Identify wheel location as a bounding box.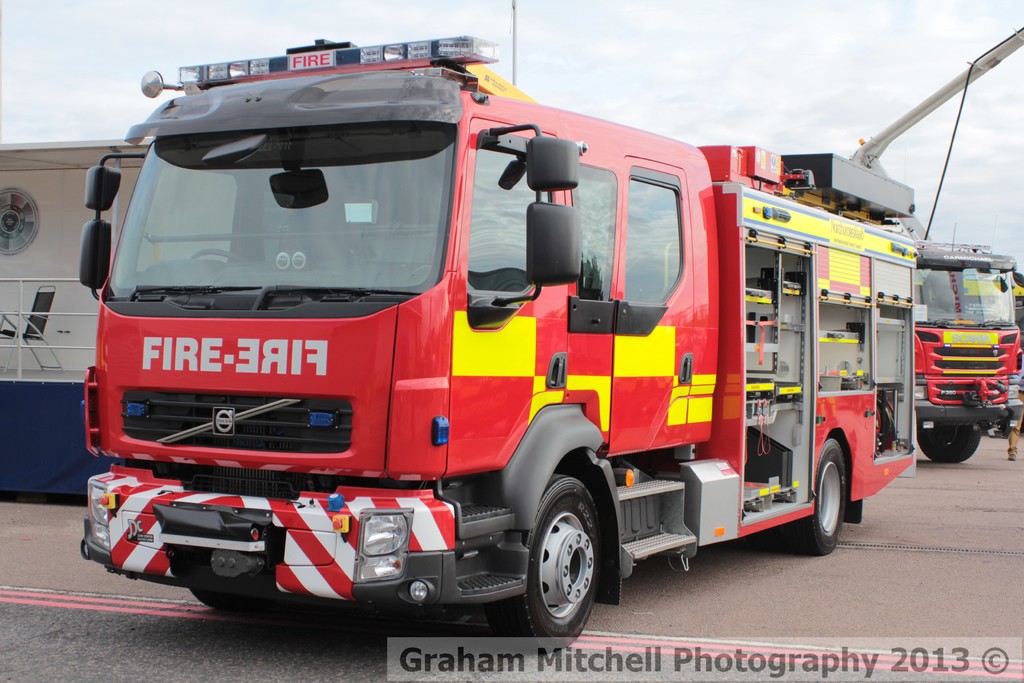
(left=493, top=475, right=604, bottom=659).
